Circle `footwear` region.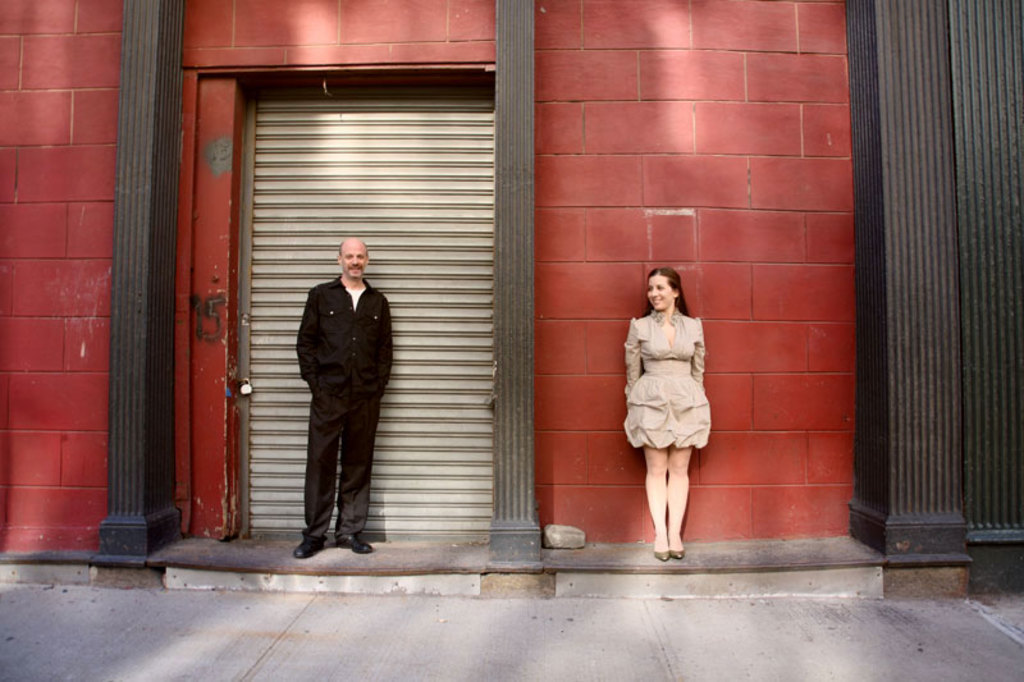
Region: [x1=650, y1=530, x2=668, y2=562].
